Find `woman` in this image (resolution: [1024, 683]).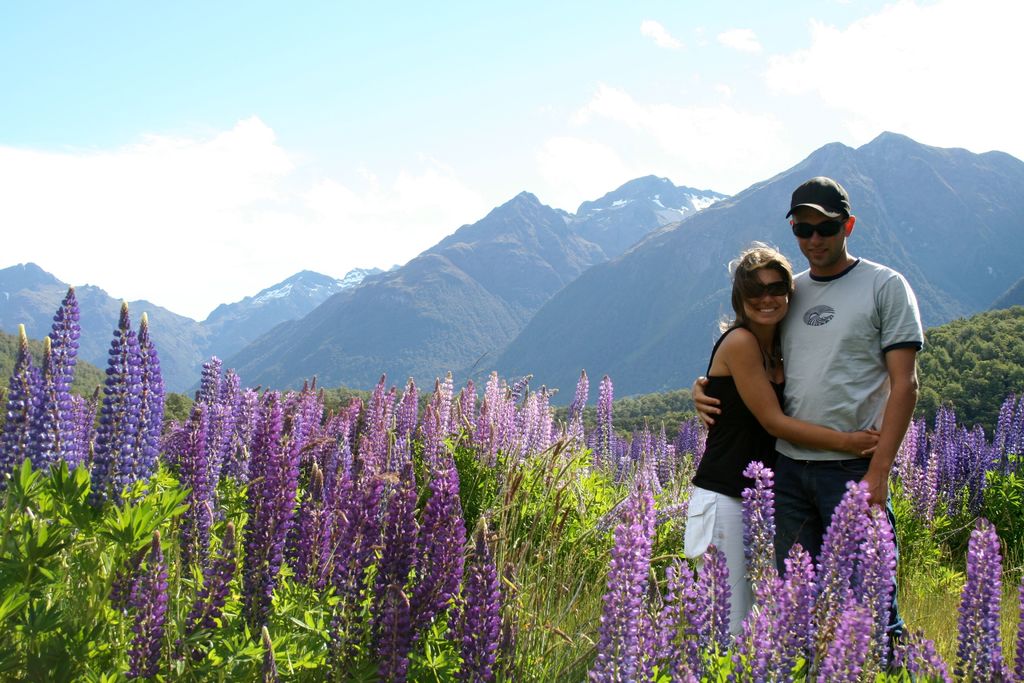
[left=696, top=215, right=910, bottom=628].
